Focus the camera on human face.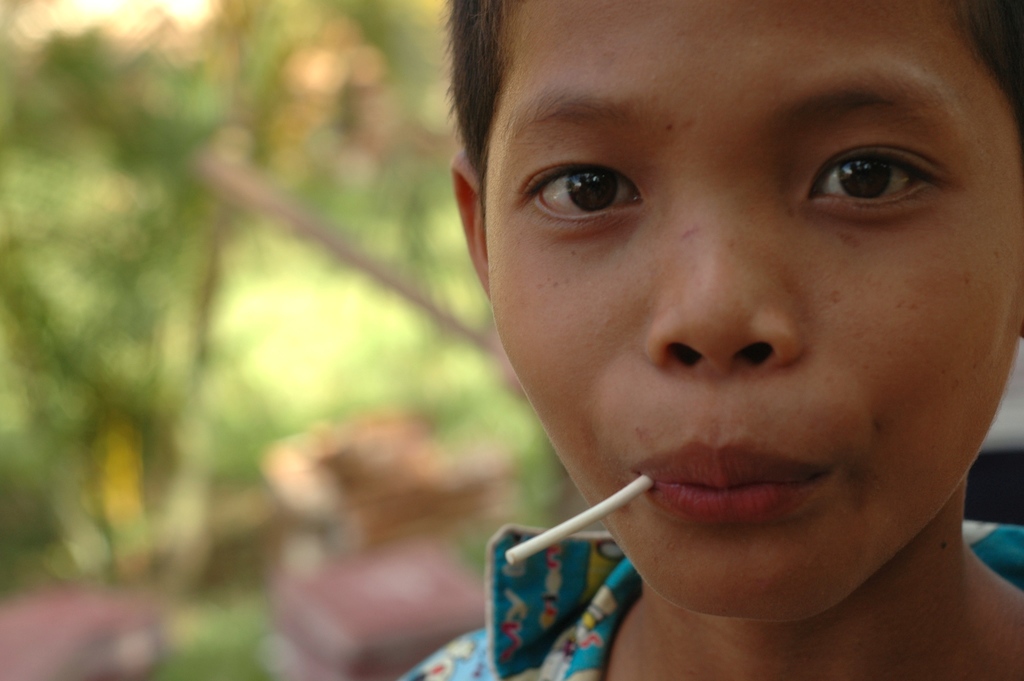
Focus region: bbox=[484, 0, 1023, 619].
